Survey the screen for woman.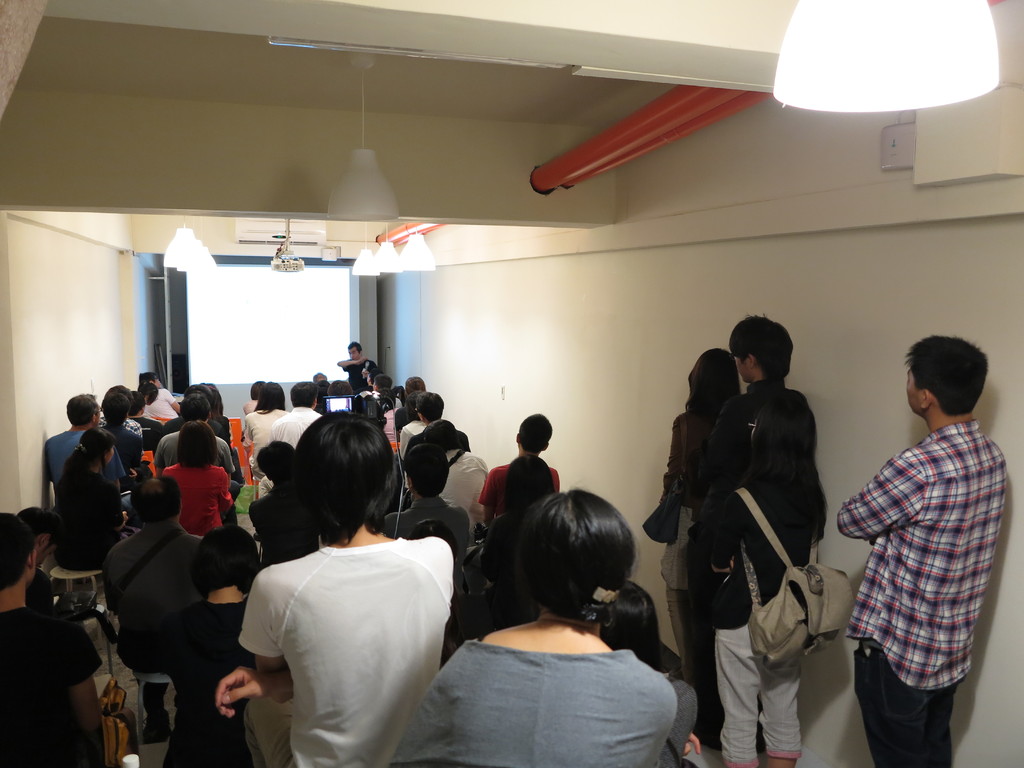
Survey found: BBox(162, 421, 236, 539).
